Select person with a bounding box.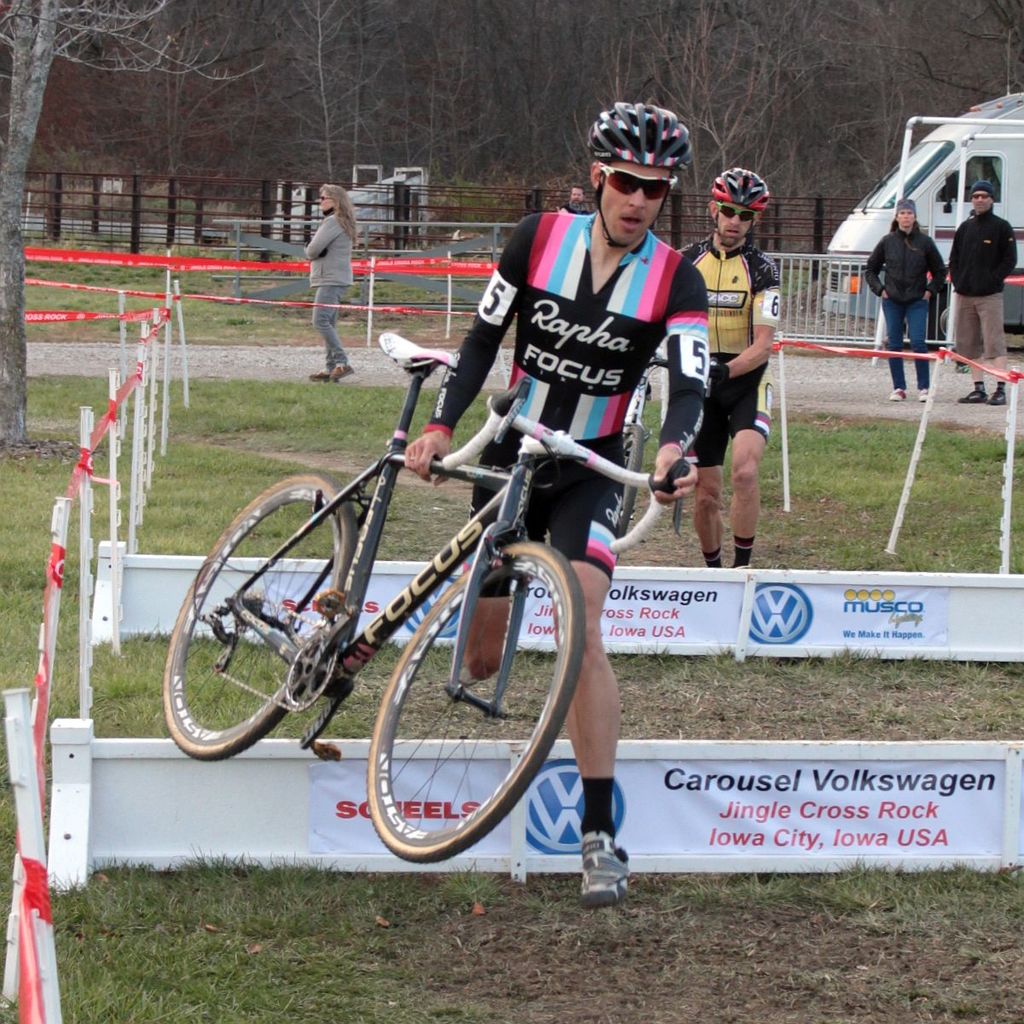
bbox=(652, 165, 786, 563).
